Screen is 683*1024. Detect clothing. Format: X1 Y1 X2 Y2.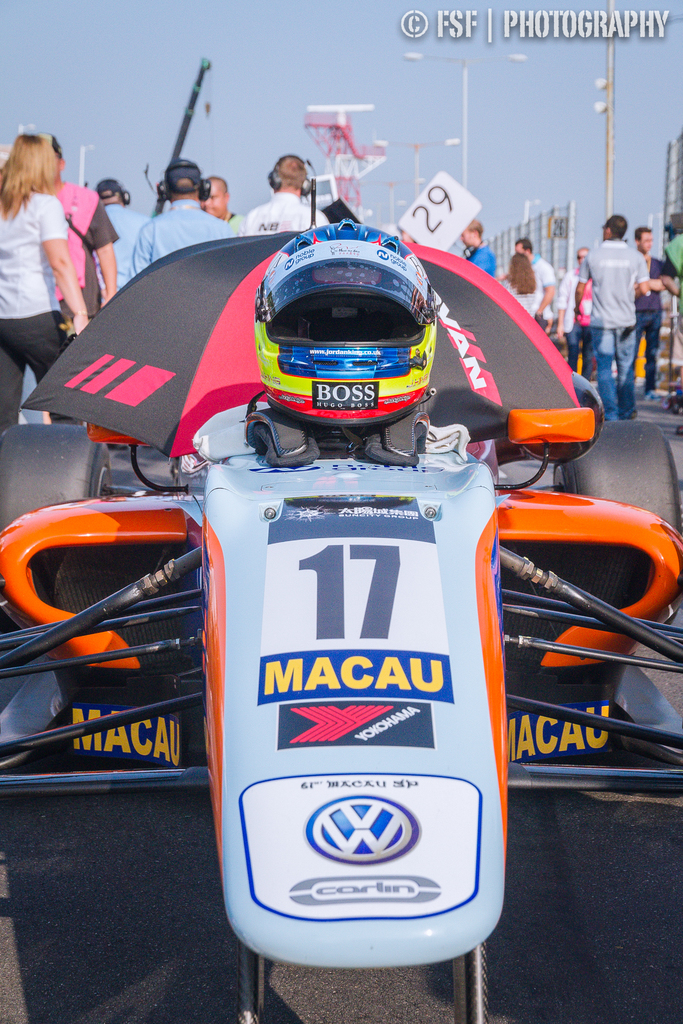
579 235 646 422.
